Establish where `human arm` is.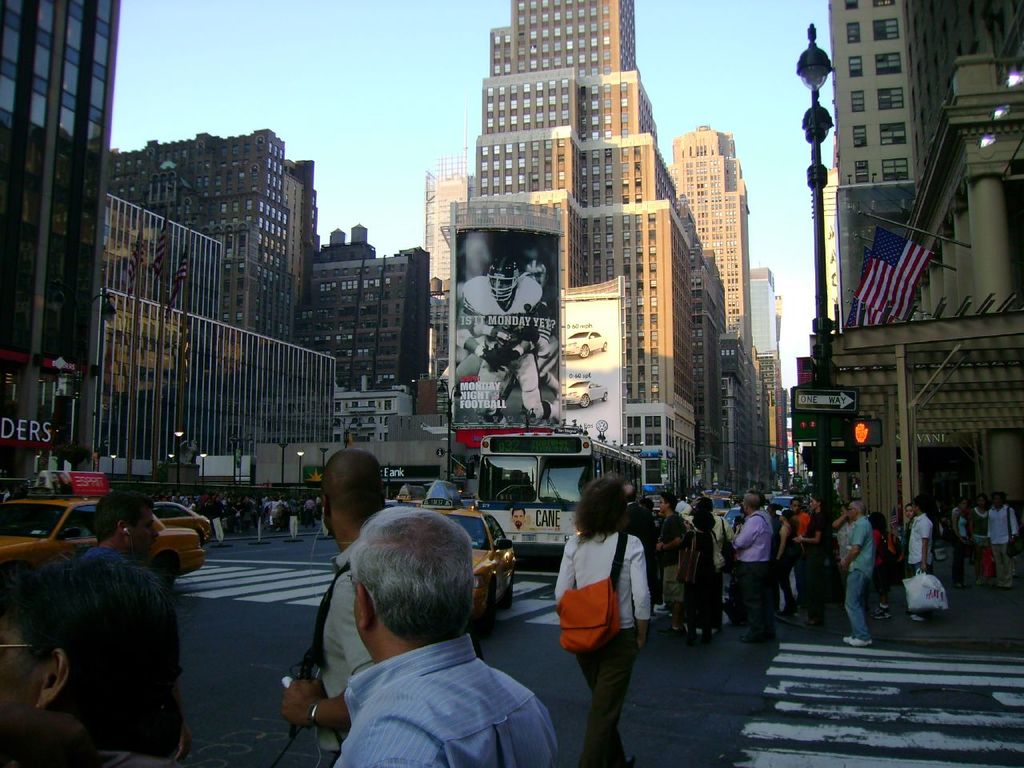
Established at BBox(774, 523, 786, 559).
